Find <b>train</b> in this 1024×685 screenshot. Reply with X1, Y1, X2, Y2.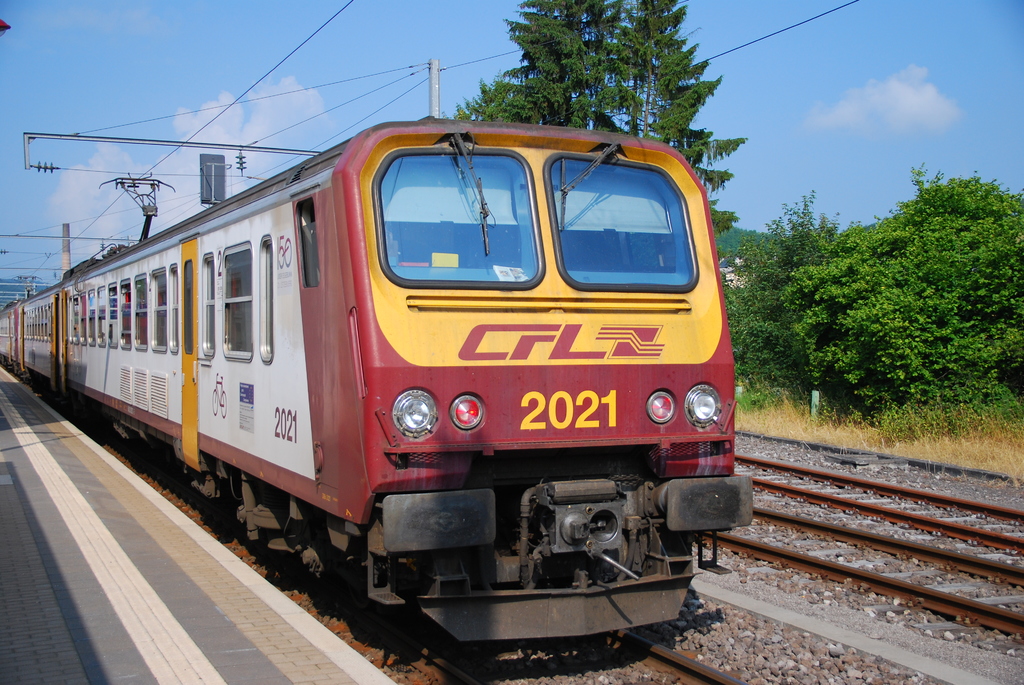
0, 115, 751, 643.
